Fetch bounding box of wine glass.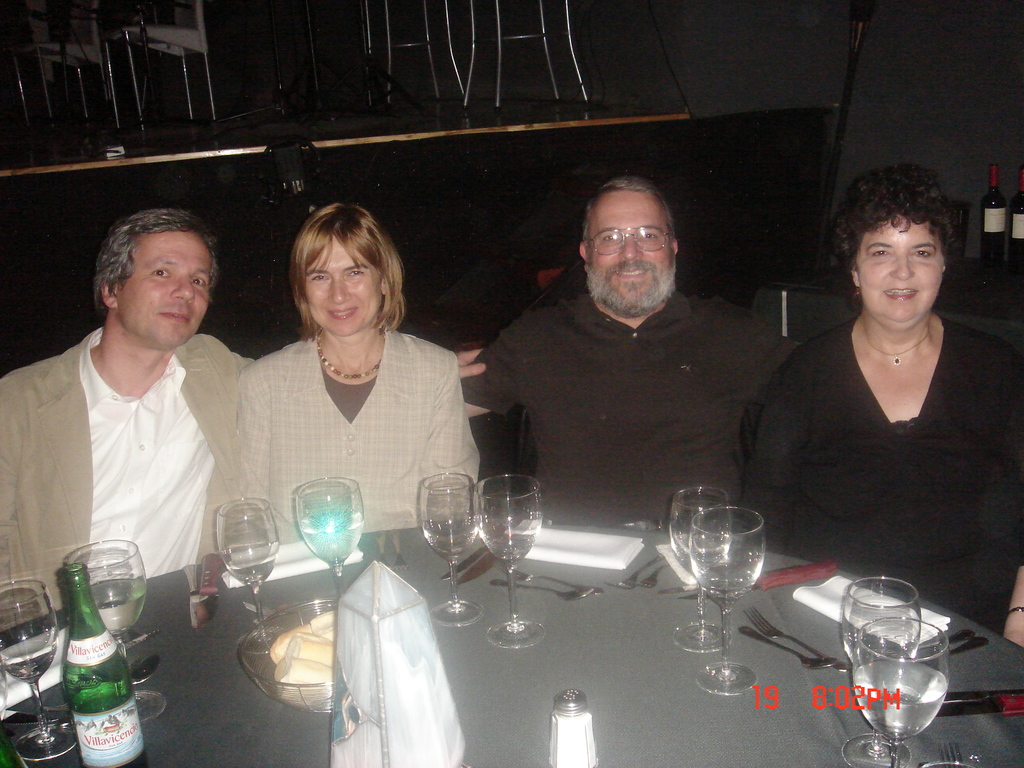
Bbox: <bbox>67, 540, 167, 724</bbox>.
